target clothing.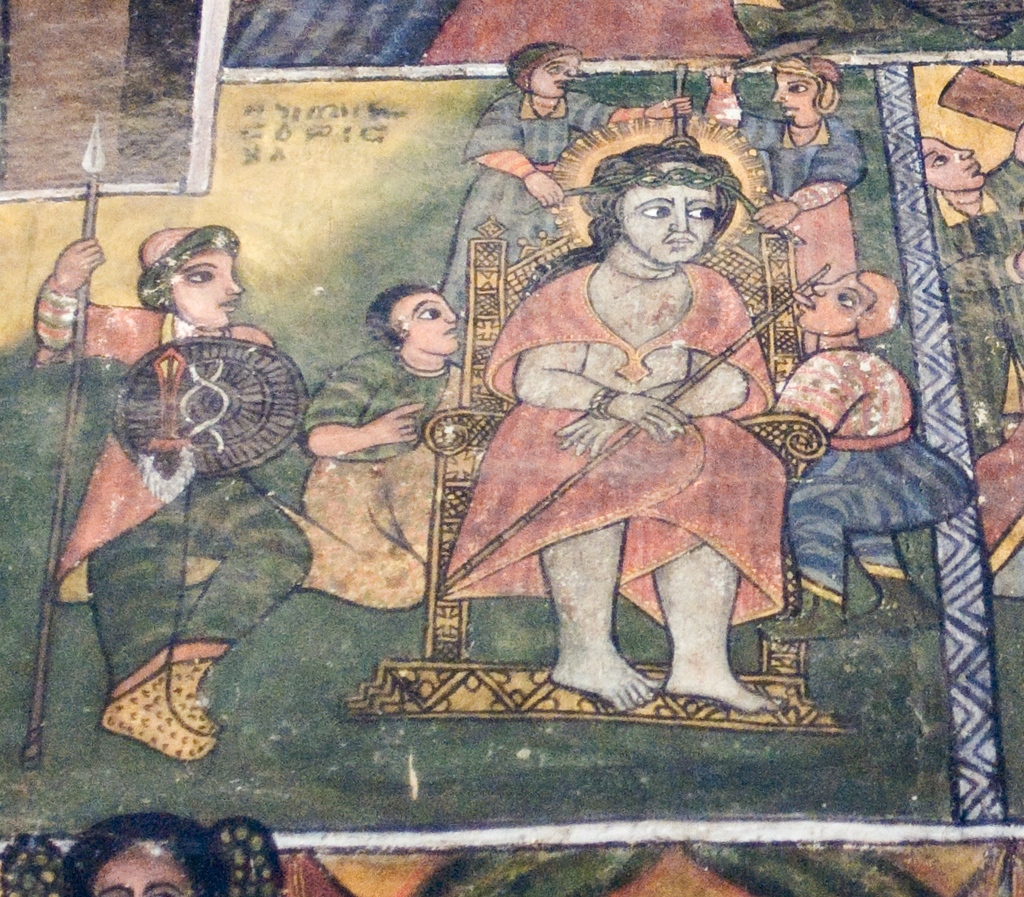
Target region: 738 112 868 356.
